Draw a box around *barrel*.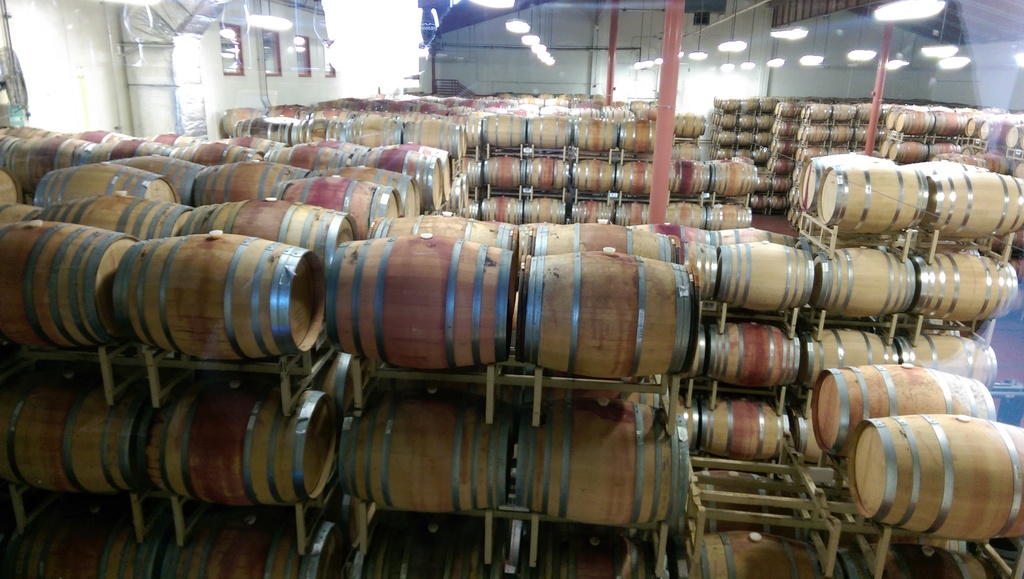
detection(0, 377, 150, 515).
